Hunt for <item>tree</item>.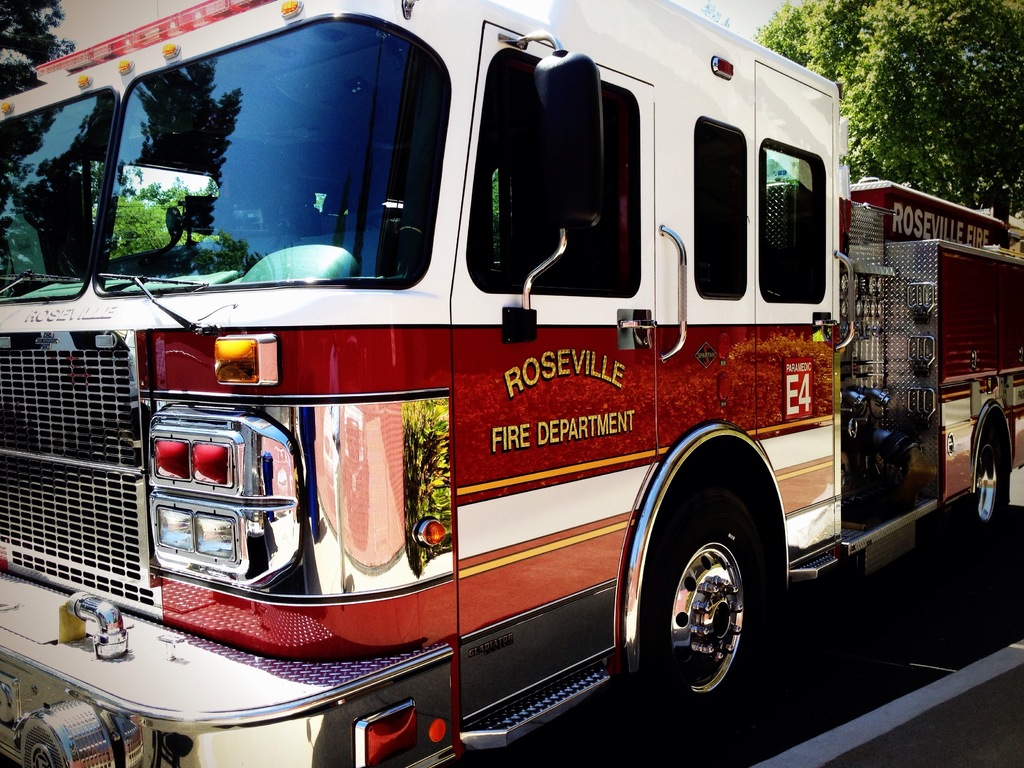
Hunted down at (751, 0, 1023, 224).
